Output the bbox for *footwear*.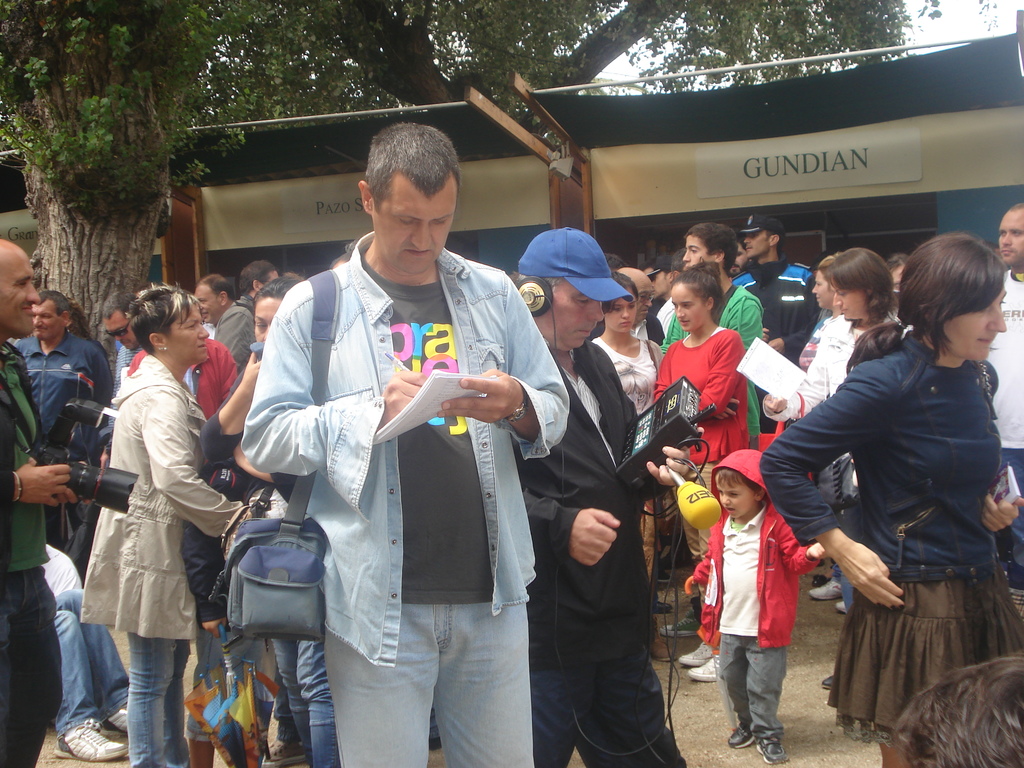
661/605/700/644.
